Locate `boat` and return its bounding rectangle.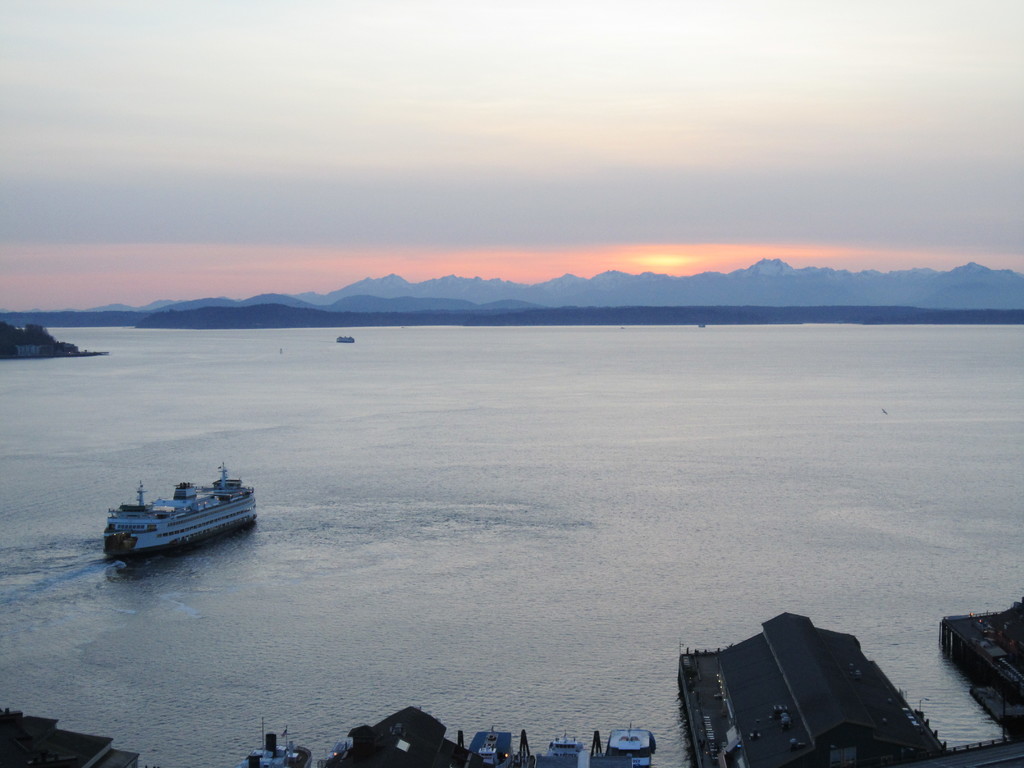
l=334, t=335, r=355, b=346.
